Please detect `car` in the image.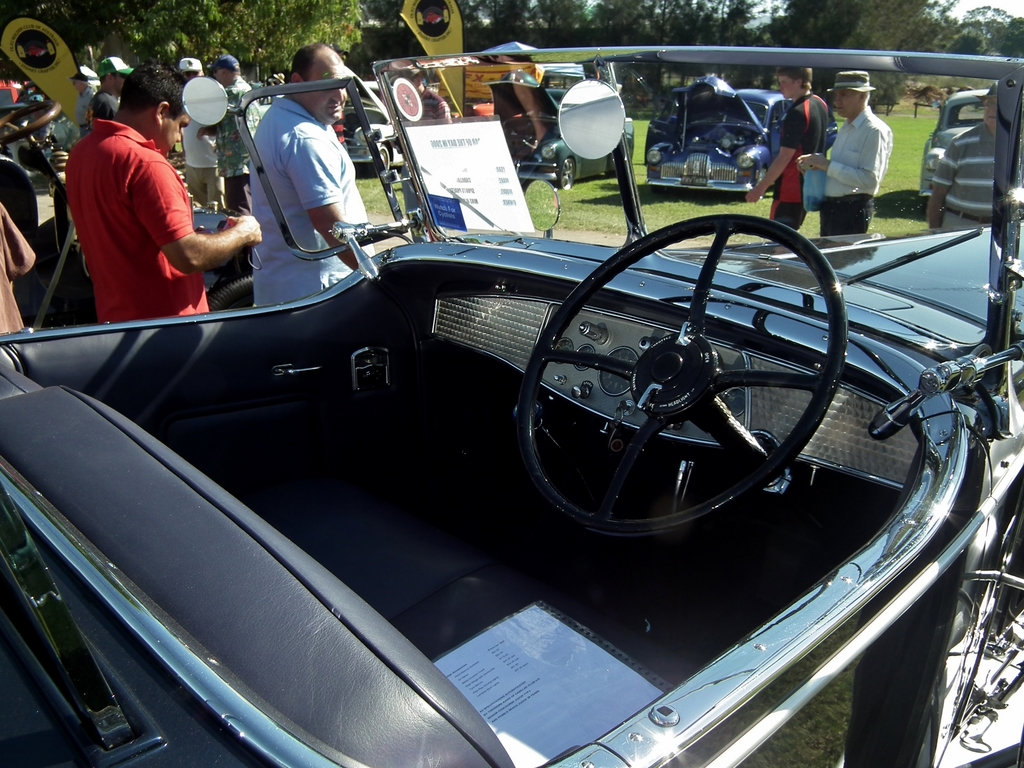
0,205,1023,767.
